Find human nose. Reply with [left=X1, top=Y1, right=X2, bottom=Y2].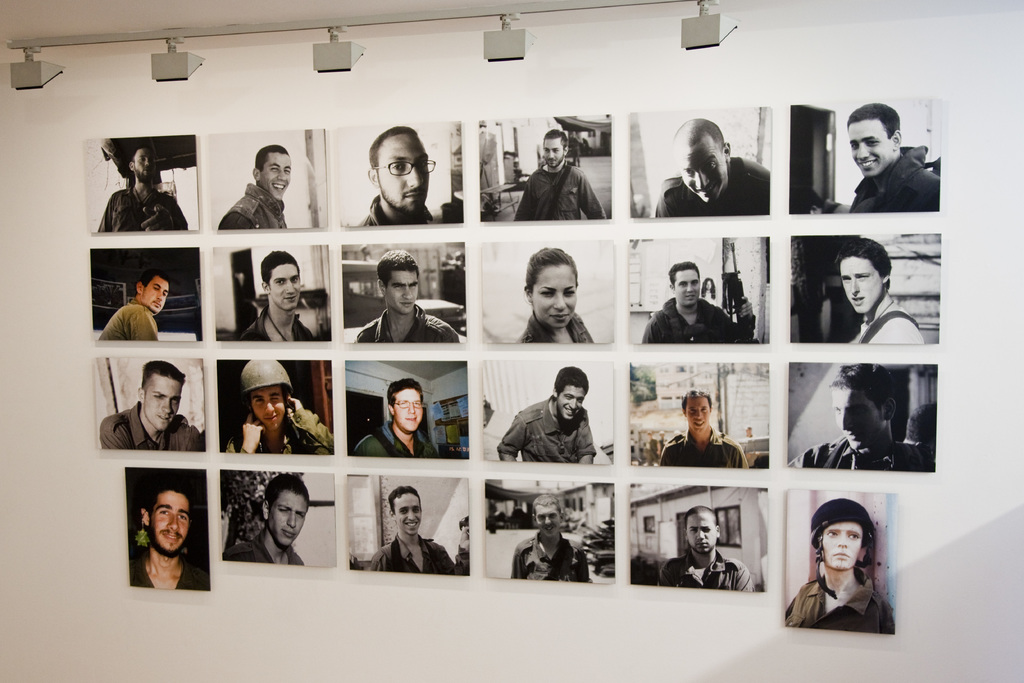
[left=145, top=159, right=148, bottom=166].
